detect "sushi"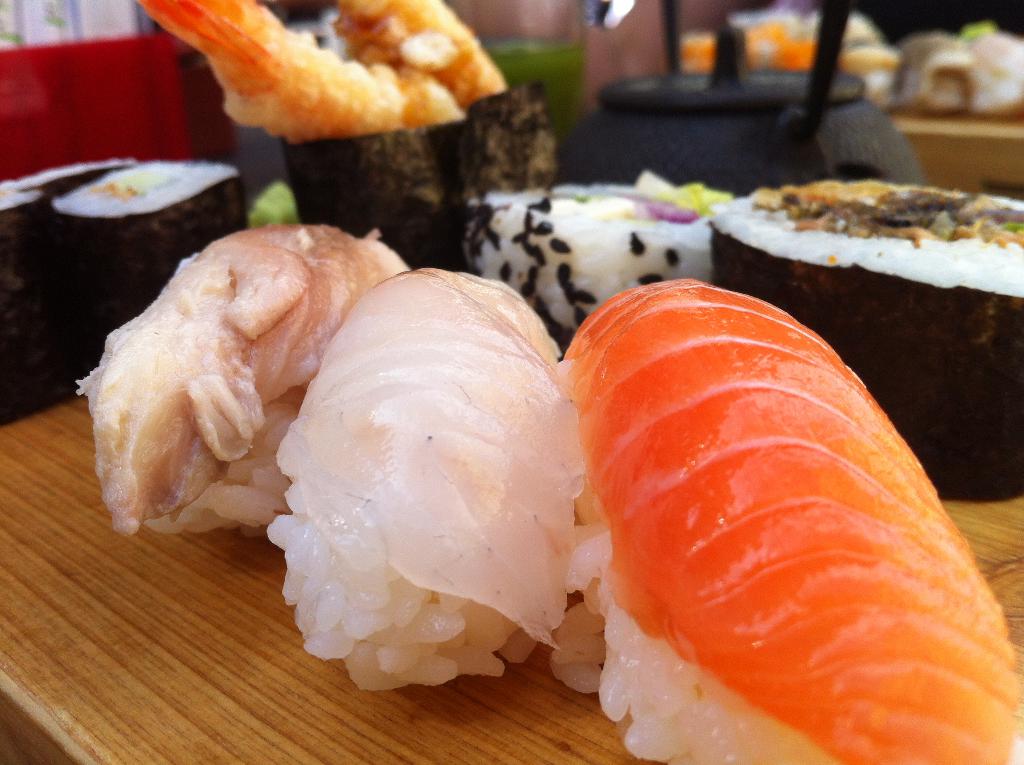
bbox(180, 4, 541, 245)
